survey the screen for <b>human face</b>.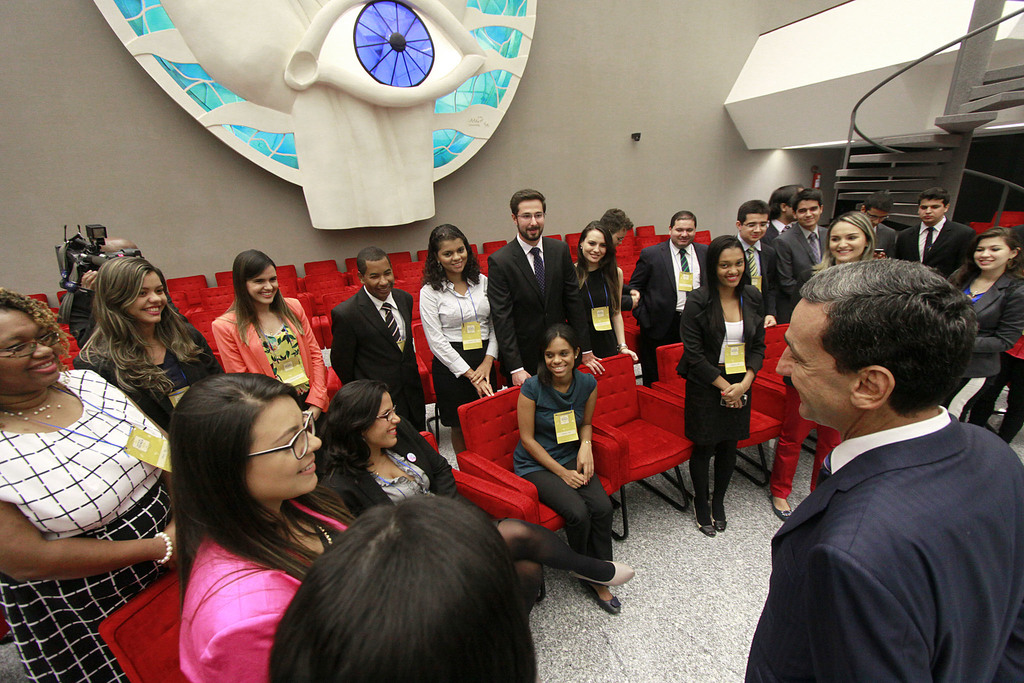
Survey found: left=365, top=391, right=401, bottom=450.
